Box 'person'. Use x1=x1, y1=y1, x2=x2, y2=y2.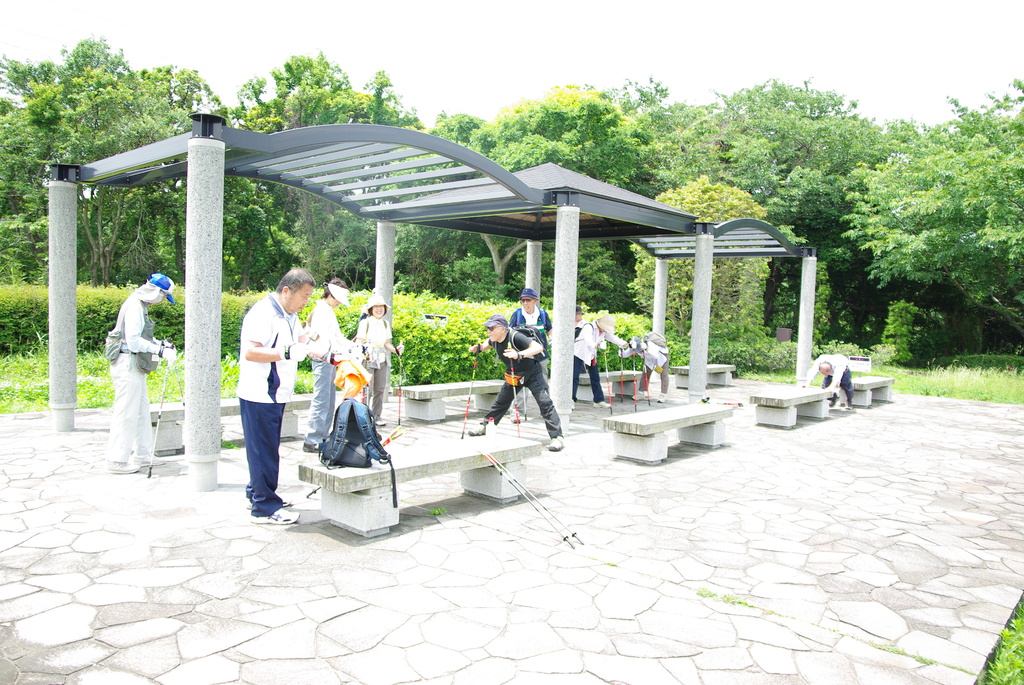
x1=485, y1=319, x2=564, y2=456.
